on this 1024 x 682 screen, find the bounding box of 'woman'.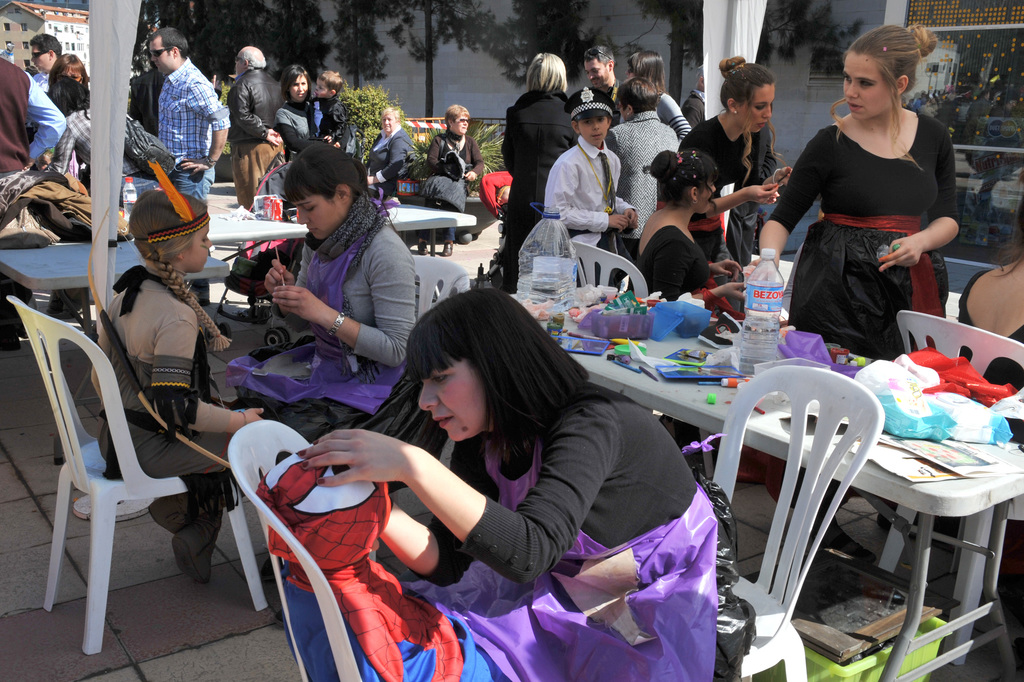
Bounding box: bbox(624, 140, 753, 328).
